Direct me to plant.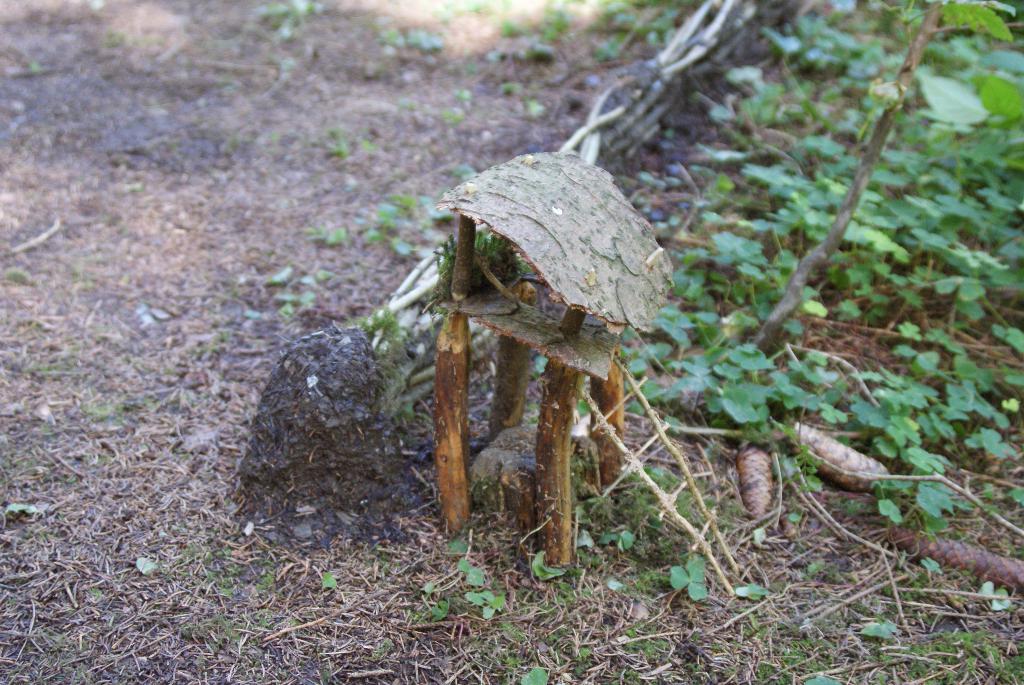
Direction: (666,560,708,603).
